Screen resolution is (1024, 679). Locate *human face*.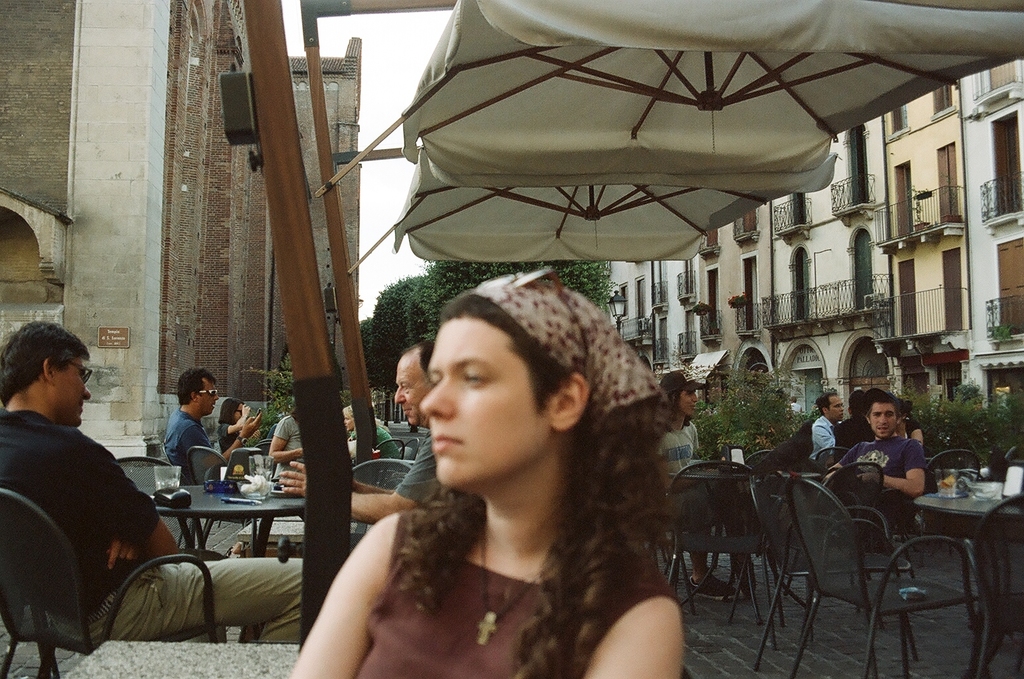
393:352:426:428.
